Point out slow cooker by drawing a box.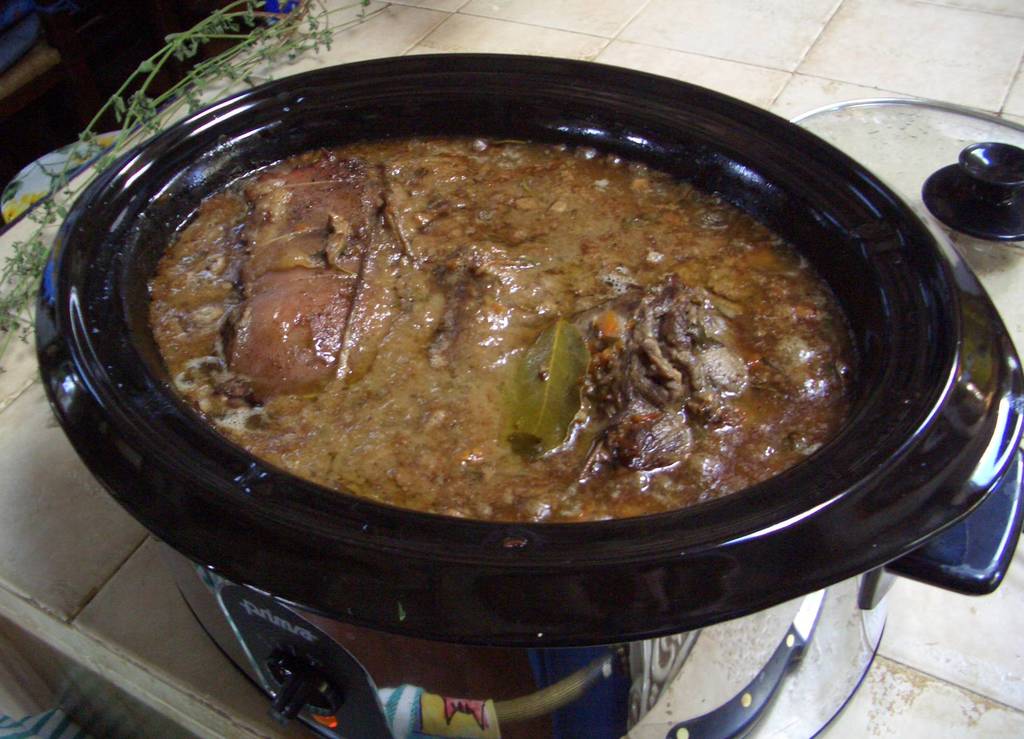
34 54 1023 738.
